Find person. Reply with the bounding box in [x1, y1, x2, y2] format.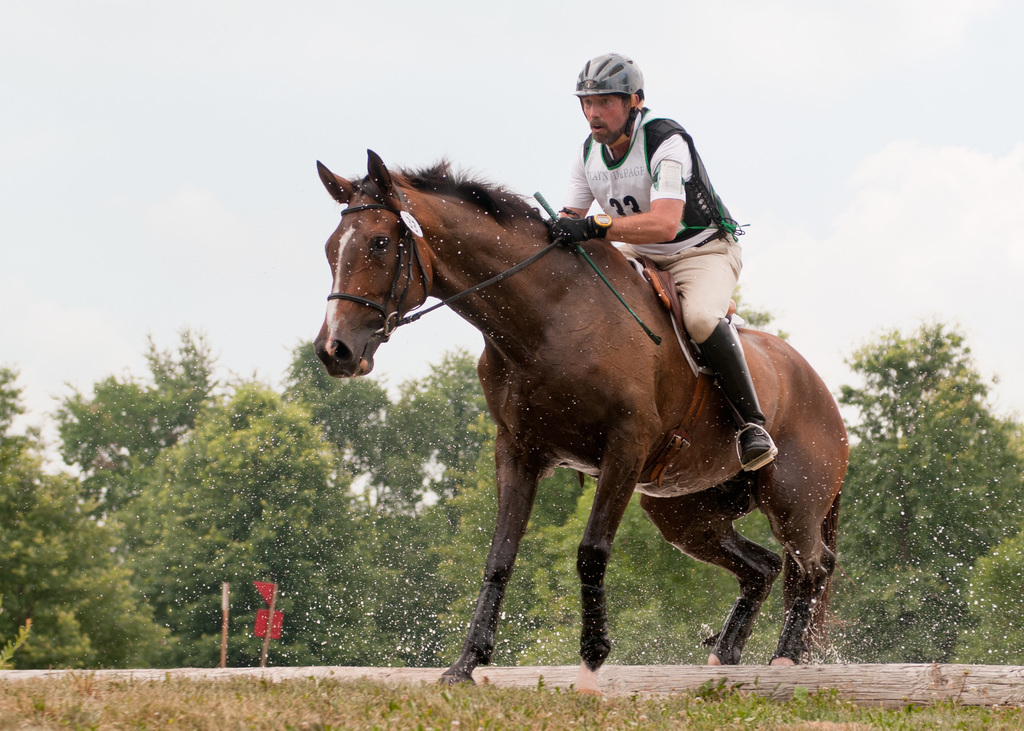
[540, 49, 769, 464].
